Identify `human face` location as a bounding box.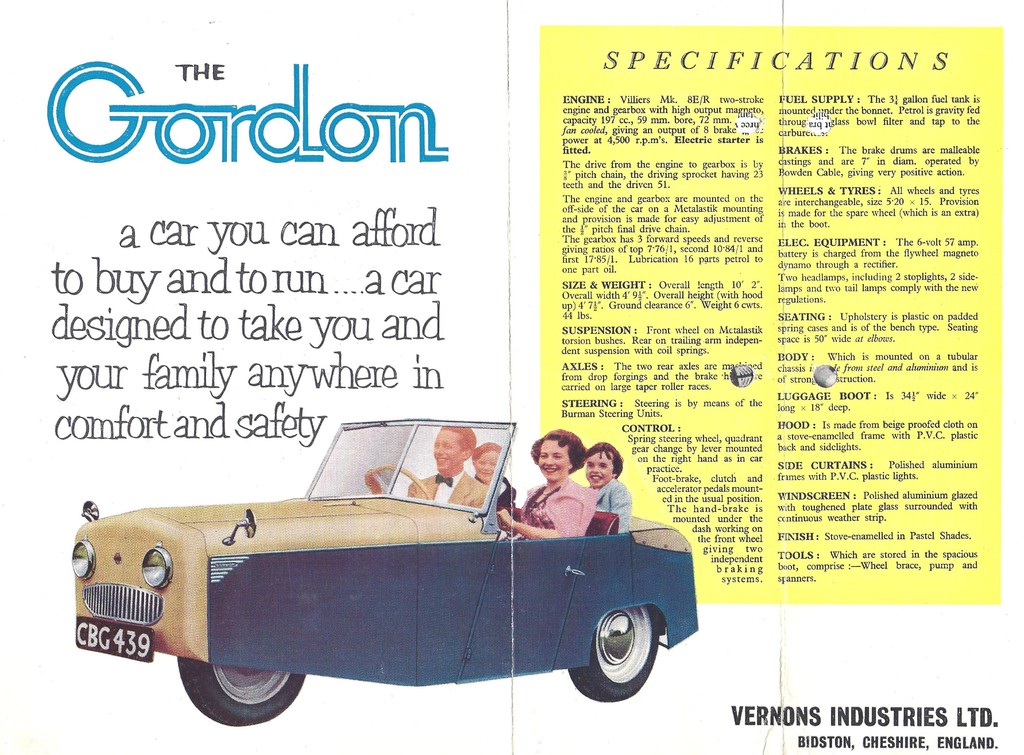
{"left": 433, "top": 430, "right": 465, "bottom": 475}.
